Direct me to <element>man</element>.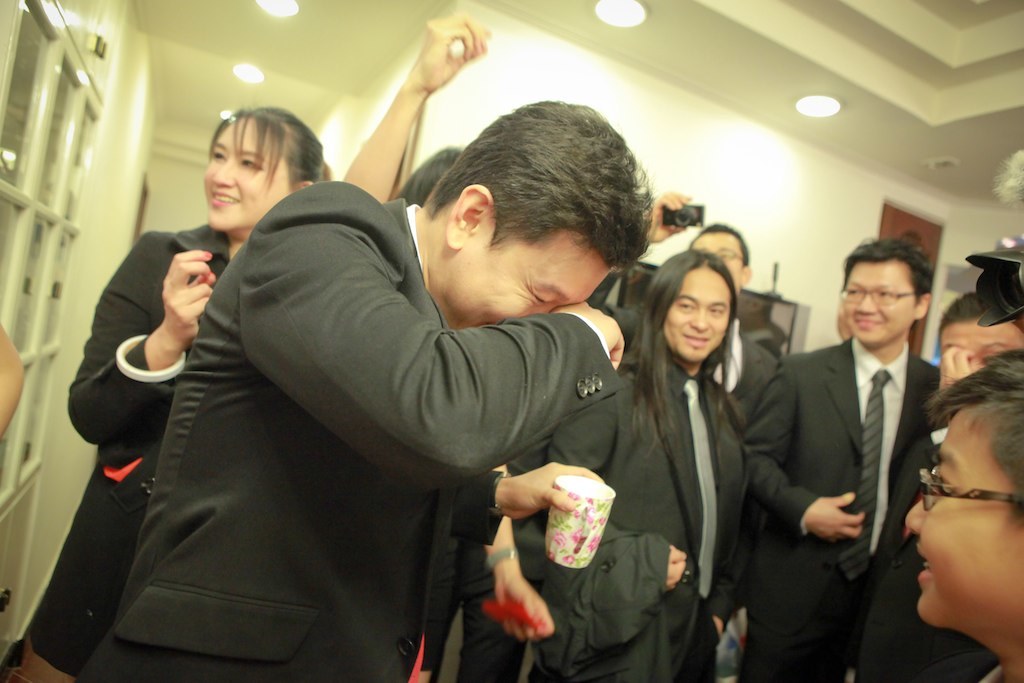
Direction: rect(590, 195, 772, 682).
